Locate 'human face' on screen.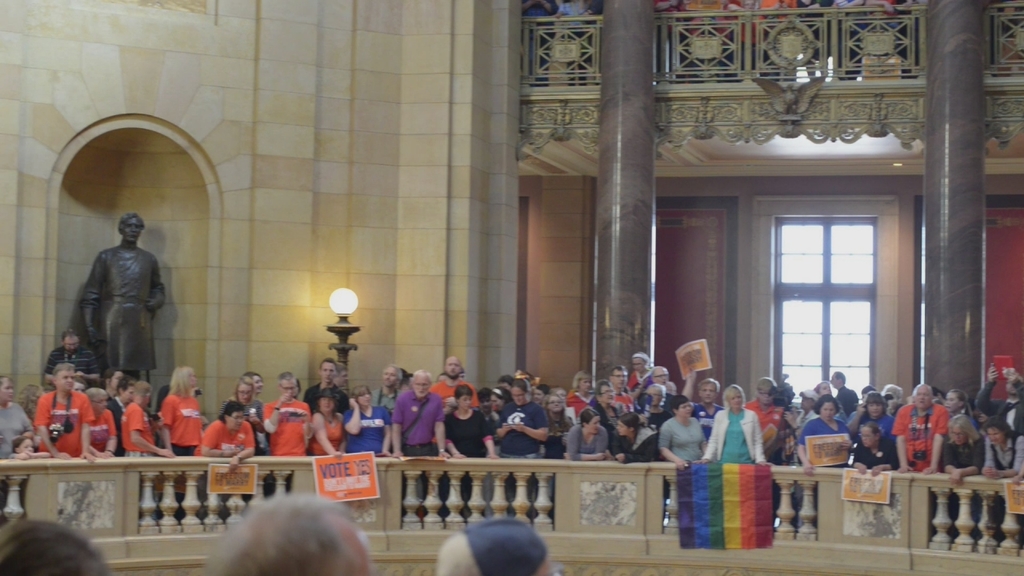
On screen at [511, 388, 527, 406].
